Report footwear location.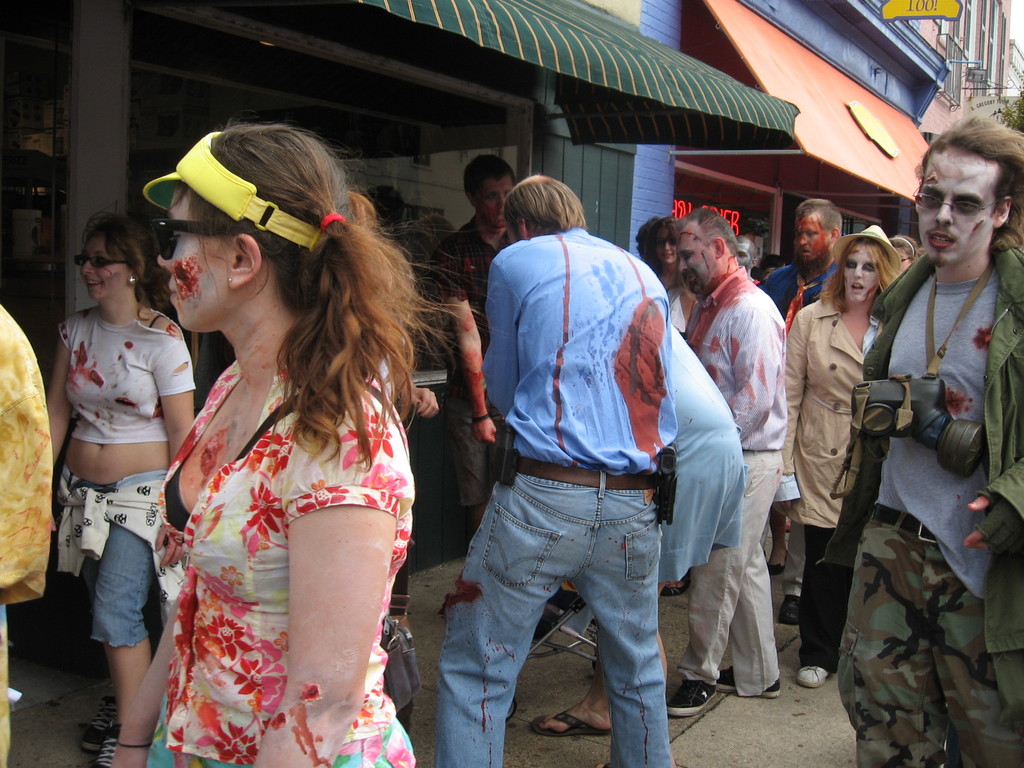
Report: <box>798,664,831,688</box>.
